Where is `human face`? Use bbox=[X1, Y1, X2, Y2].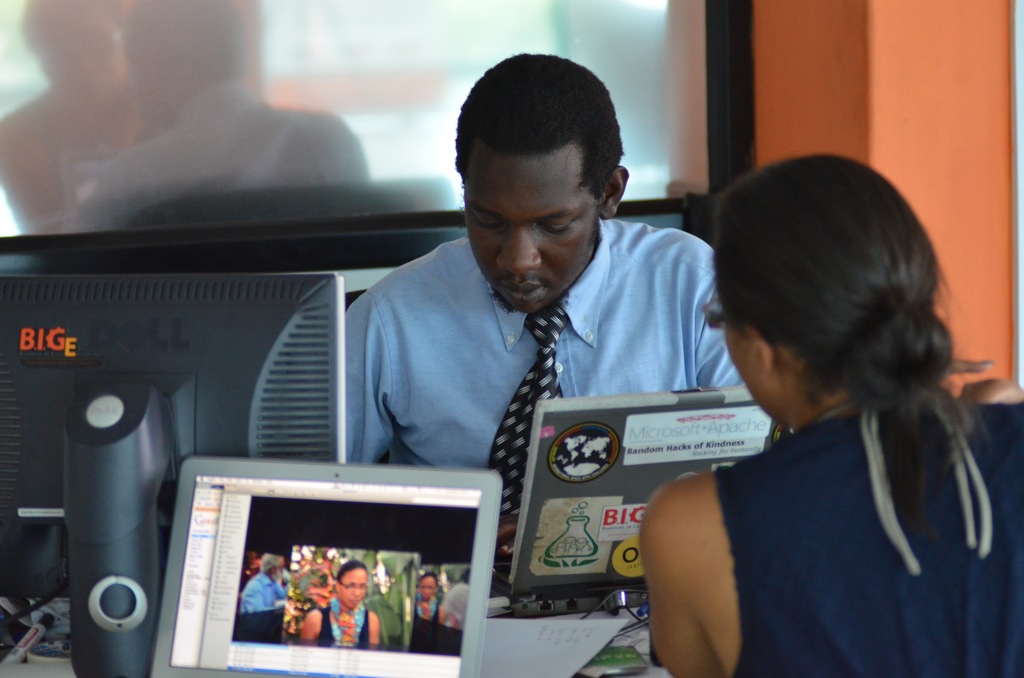
bbox=[341, 569, 365, 606].
